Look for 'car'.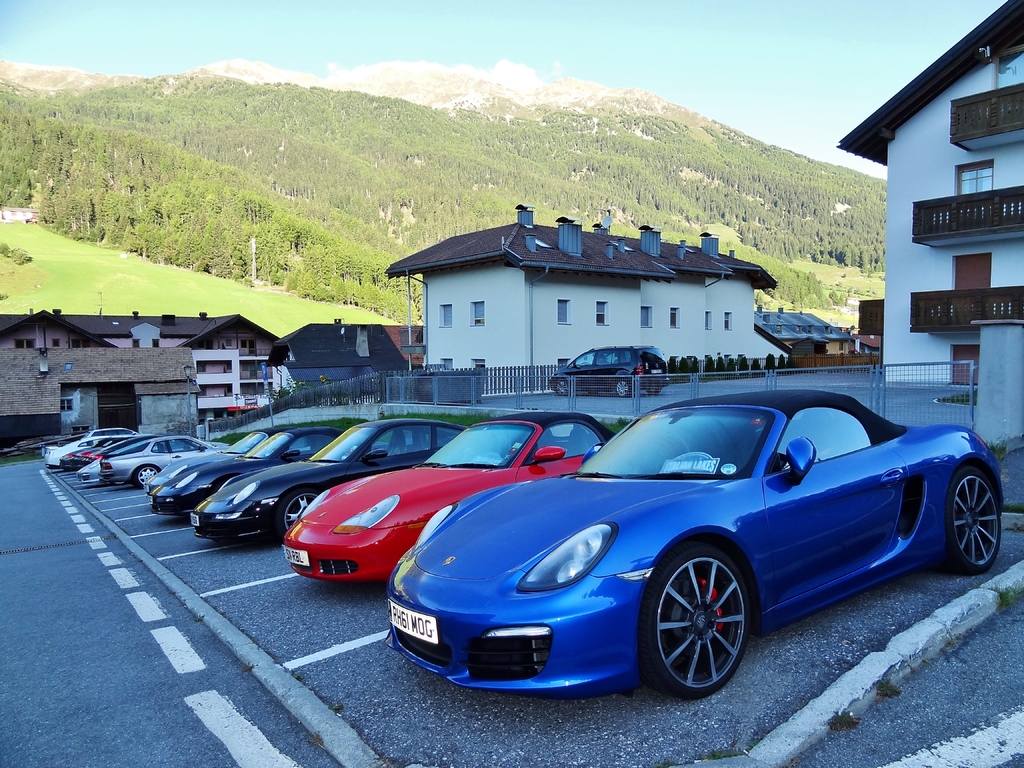
Found: (x1=380, y1=385, x2=980, y2=712).
